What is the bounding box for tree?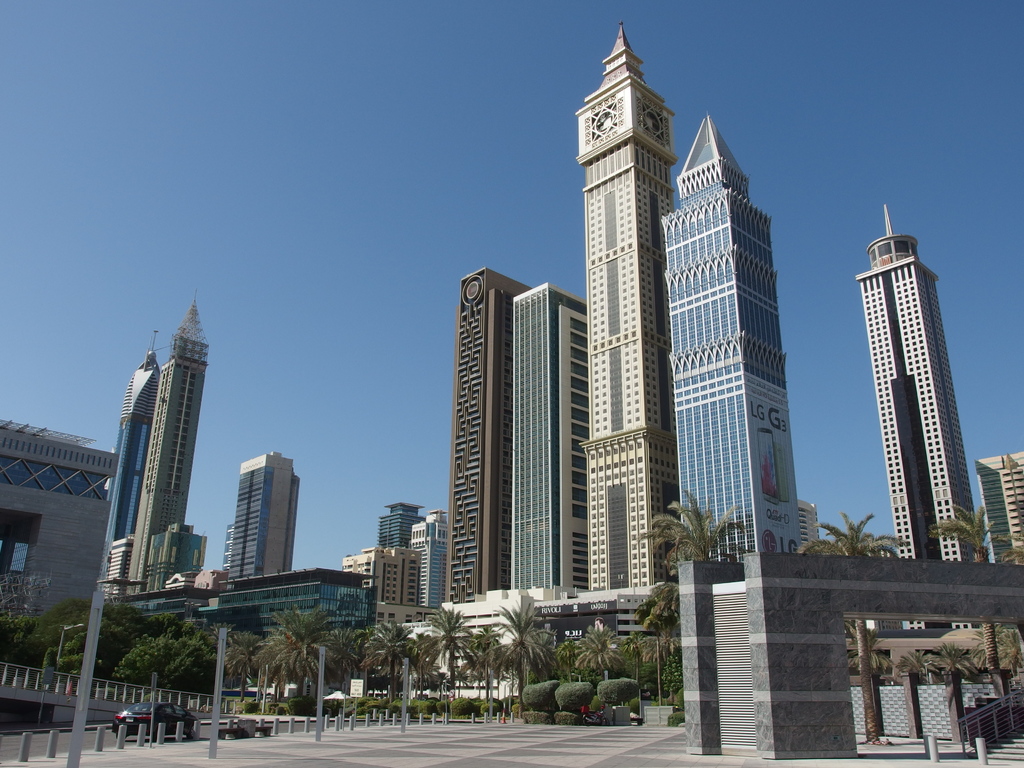
Rect(802, 516, 914, 736).
